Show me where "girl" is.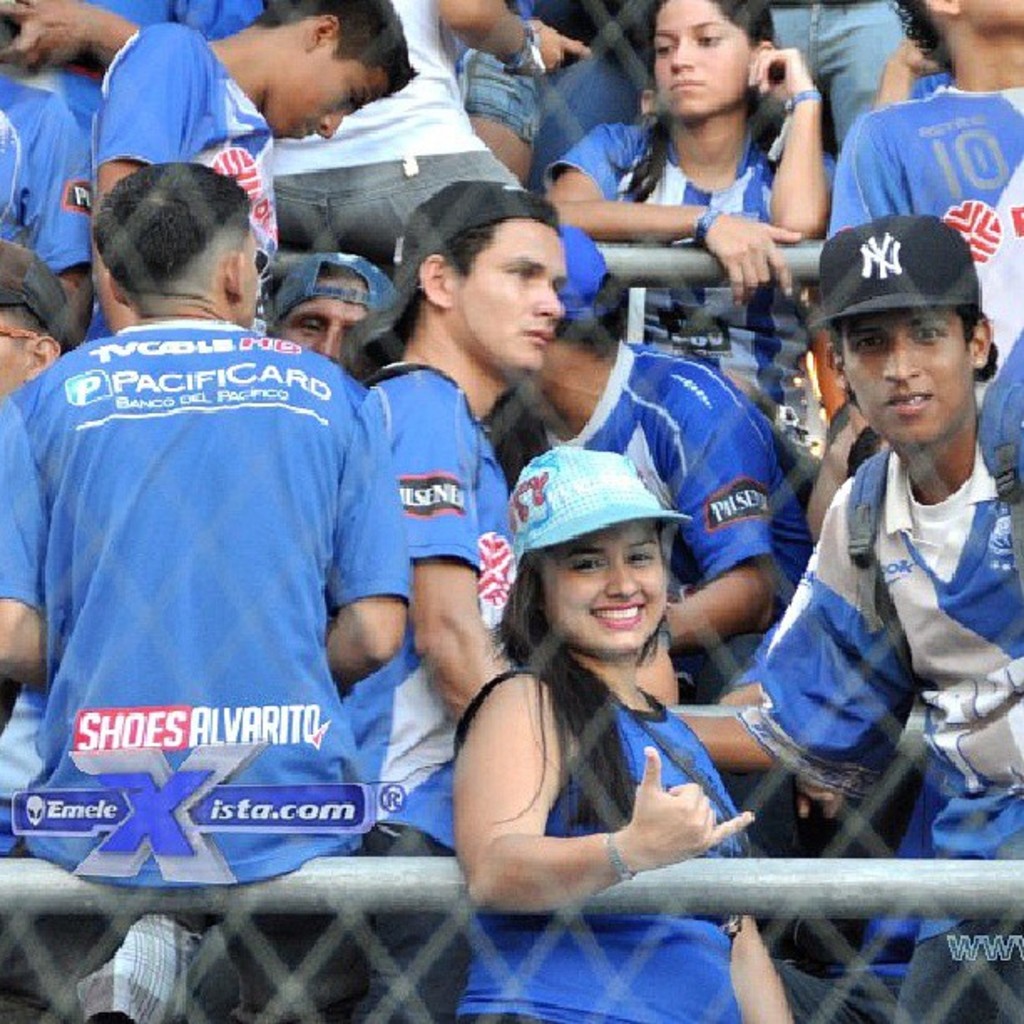
"girl" is at [535,0,823,462].
